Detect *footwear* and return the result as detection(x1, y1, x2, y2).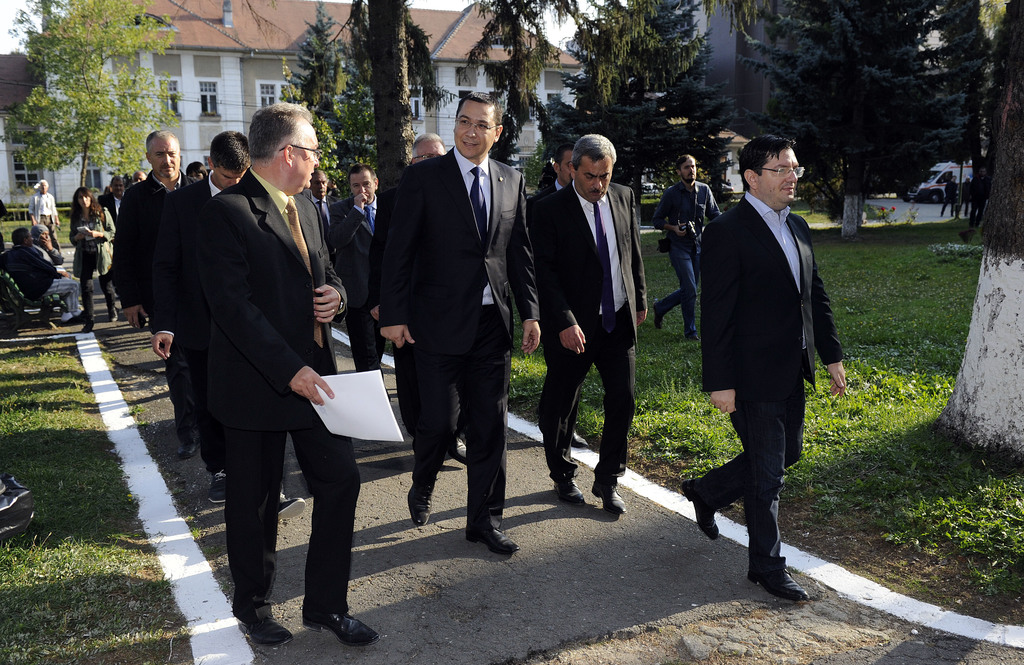
detection(108, 307, 116, 324).
